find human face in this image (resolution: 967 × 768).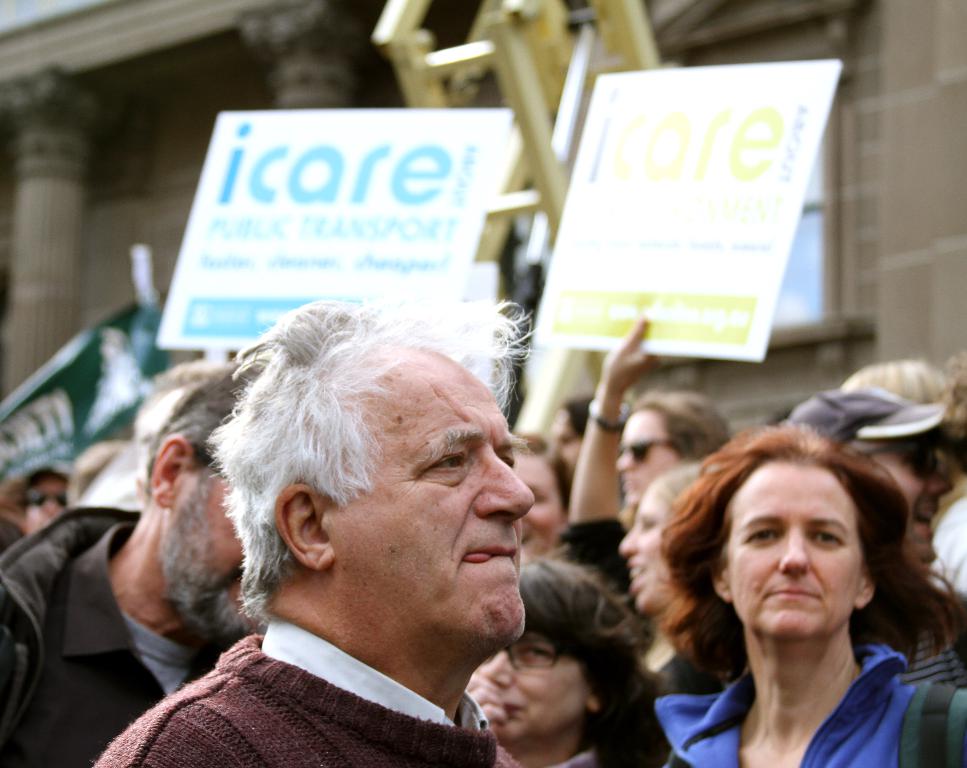
[left=611, top=410, right=684, bottom=507].
